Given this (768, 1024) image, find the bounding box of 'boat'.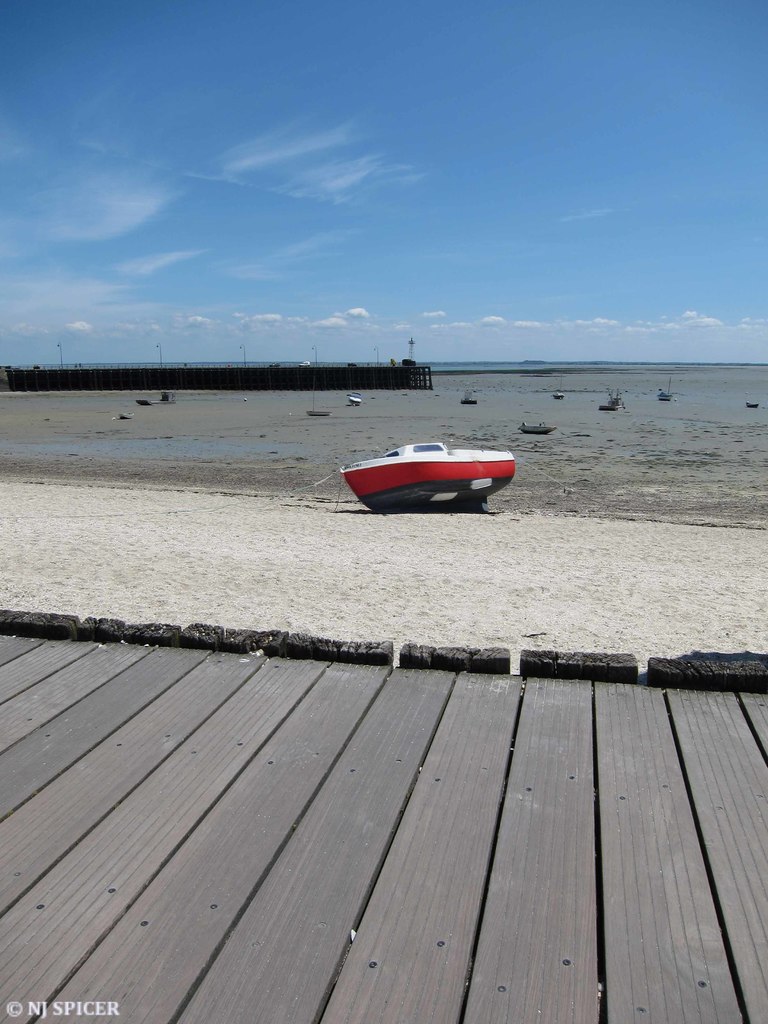
left=340, top=390, right=360, bottom=408.
